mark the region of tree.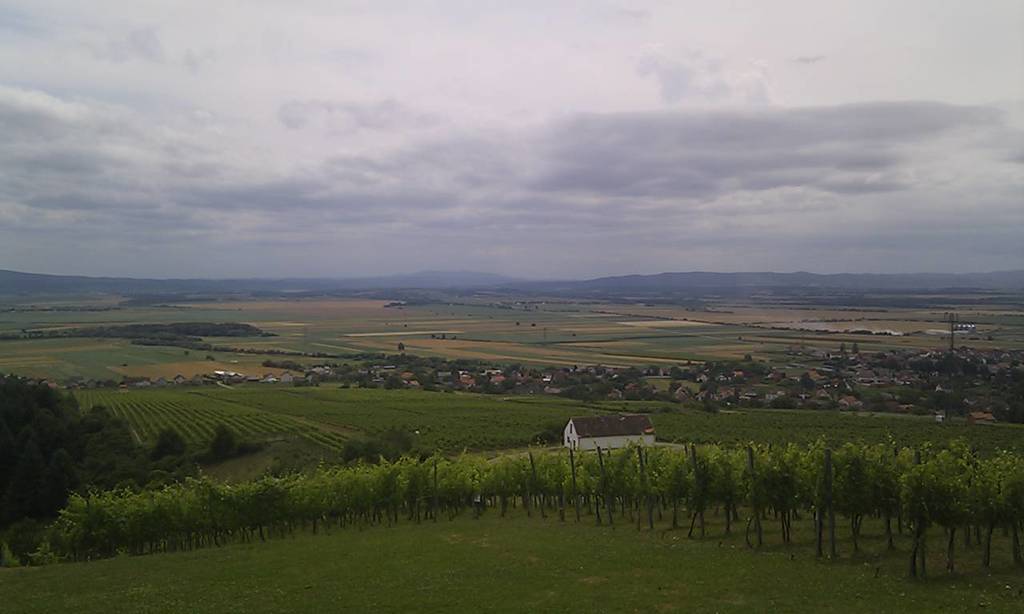
Region: (238, 469, 311, 542).
